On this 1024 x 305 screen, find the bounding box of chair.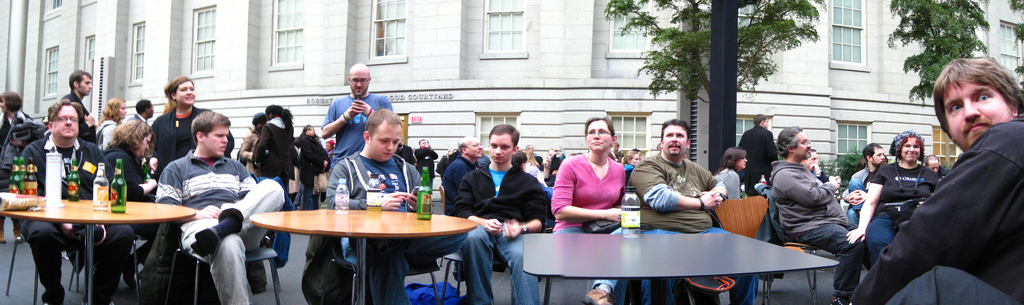
Bounding box: 5 212 105 304.
